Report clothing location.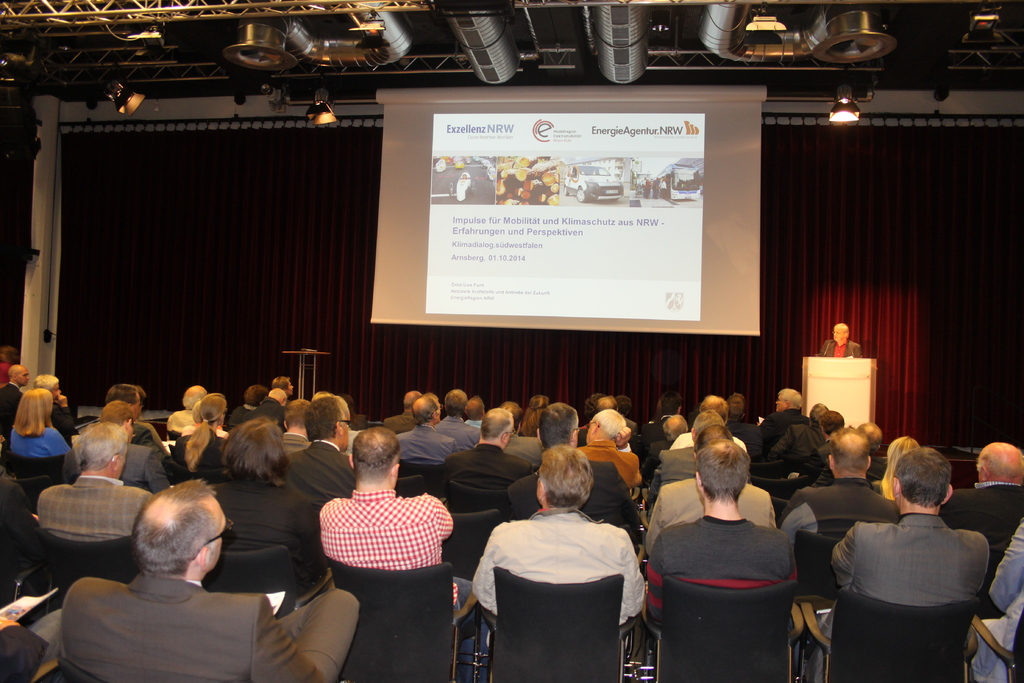
Report: region(476, 503, 656, 682).
